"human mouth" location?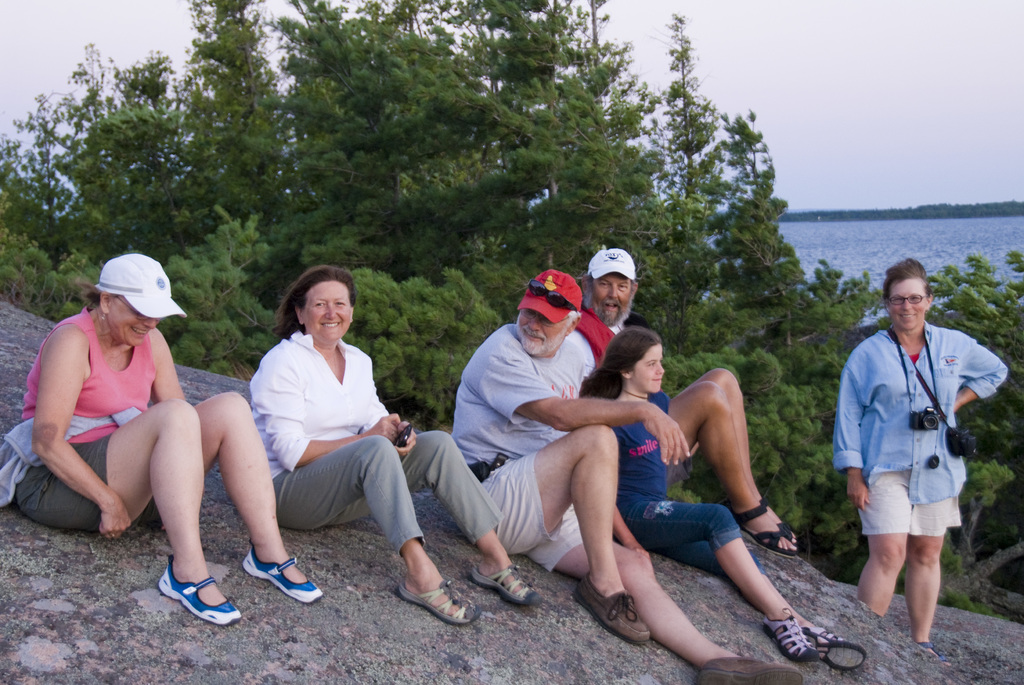
<bbox>323, 323, 340, 329</bbox>
